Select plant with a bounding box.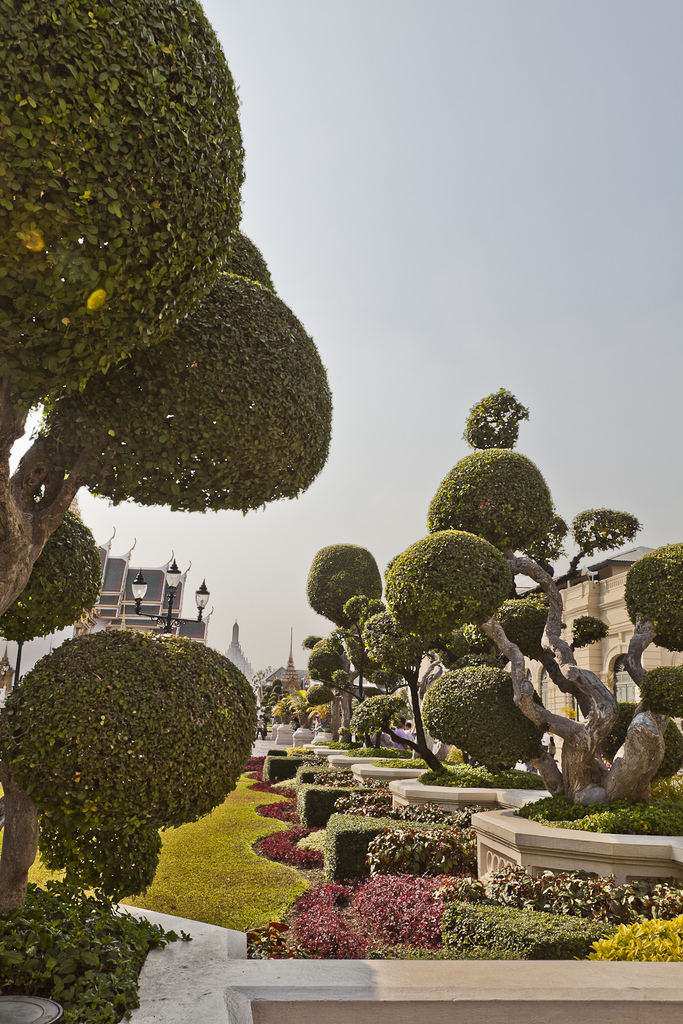
x1=5 y1=597 x2=275 y2=933.
